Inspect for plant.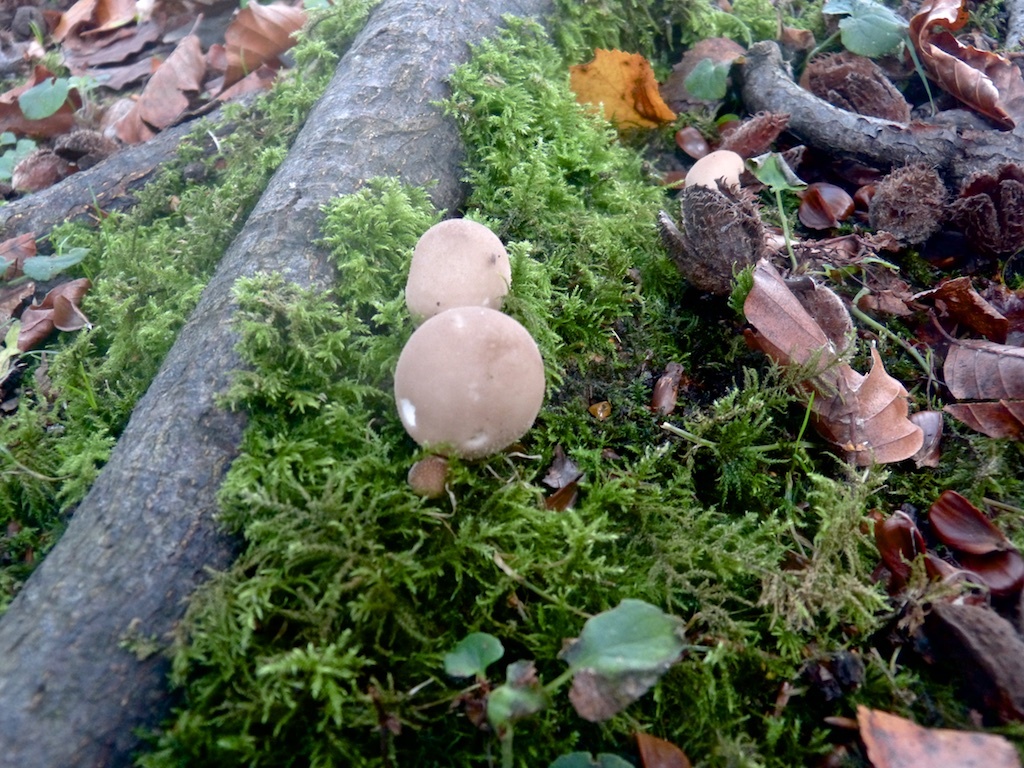
Inspection: select_region(0, 117, 31, 205).
